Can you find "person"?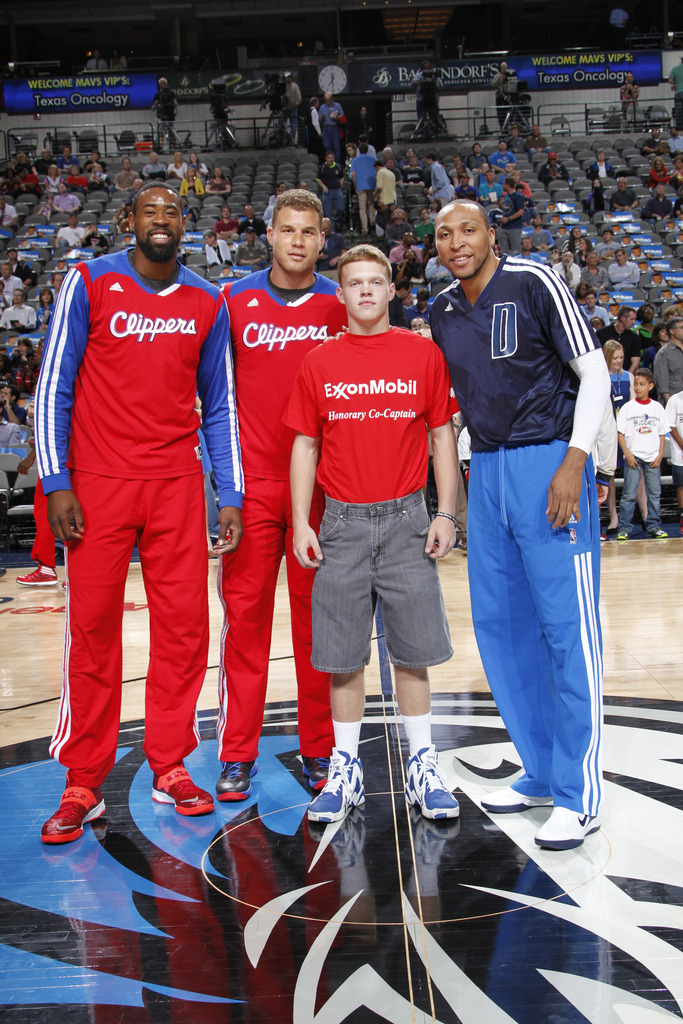
Yes, bounding box: (44, 164, 243, 865).
